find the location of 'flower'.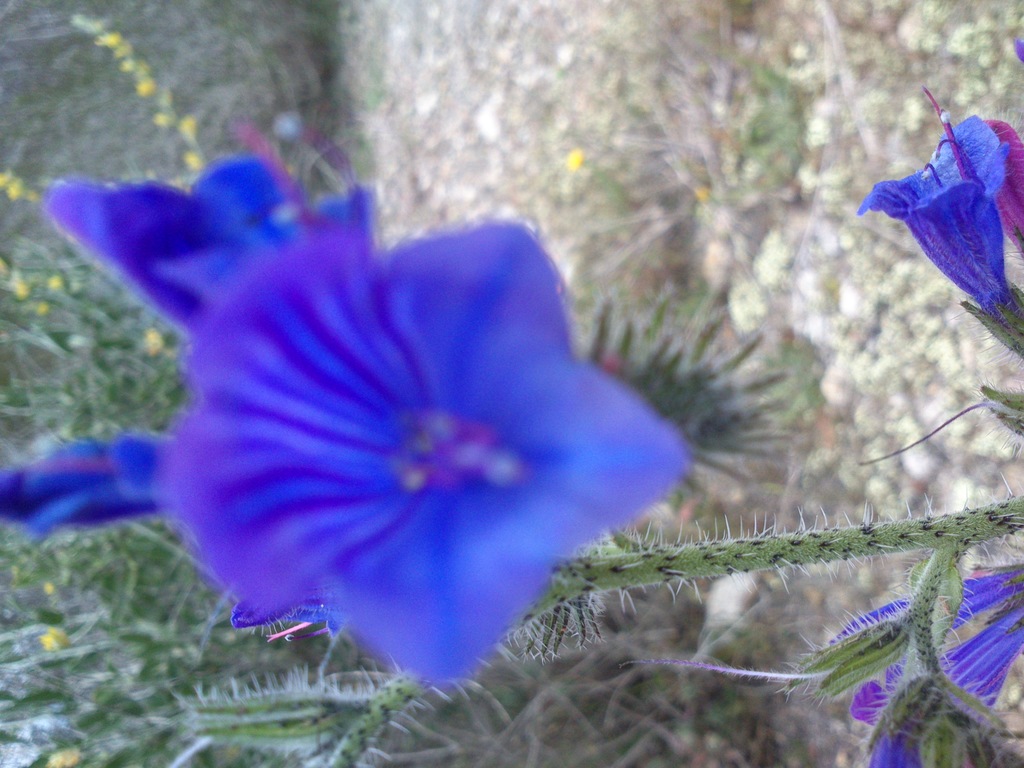
Location: l=40, t=120, r=369, b=339.
